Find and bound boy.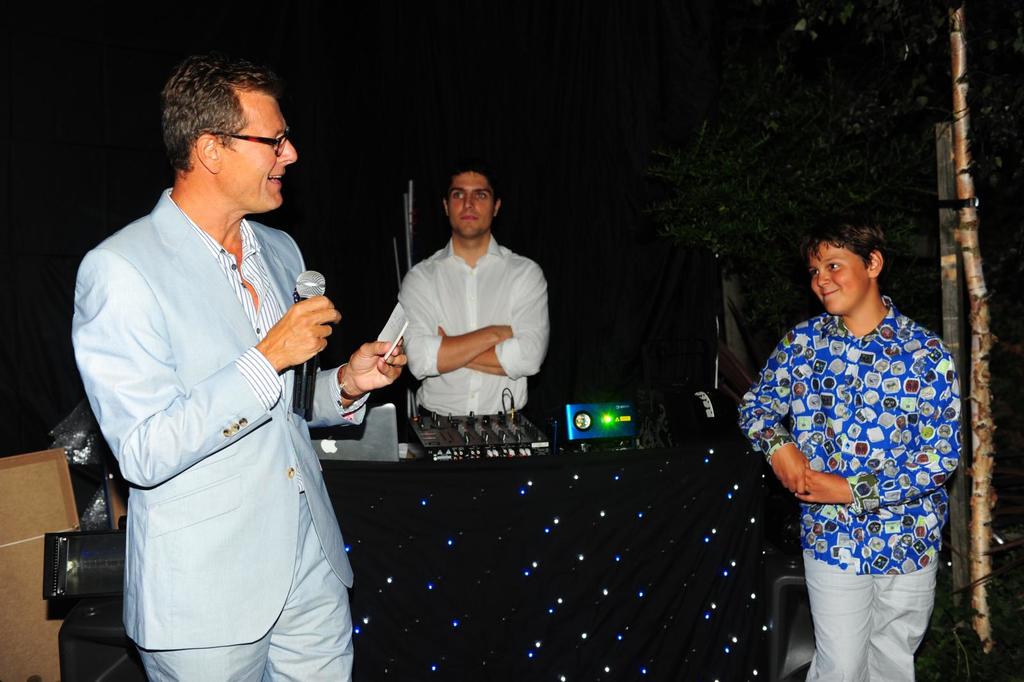
Bound: locate(727, 215, 968, 680).
